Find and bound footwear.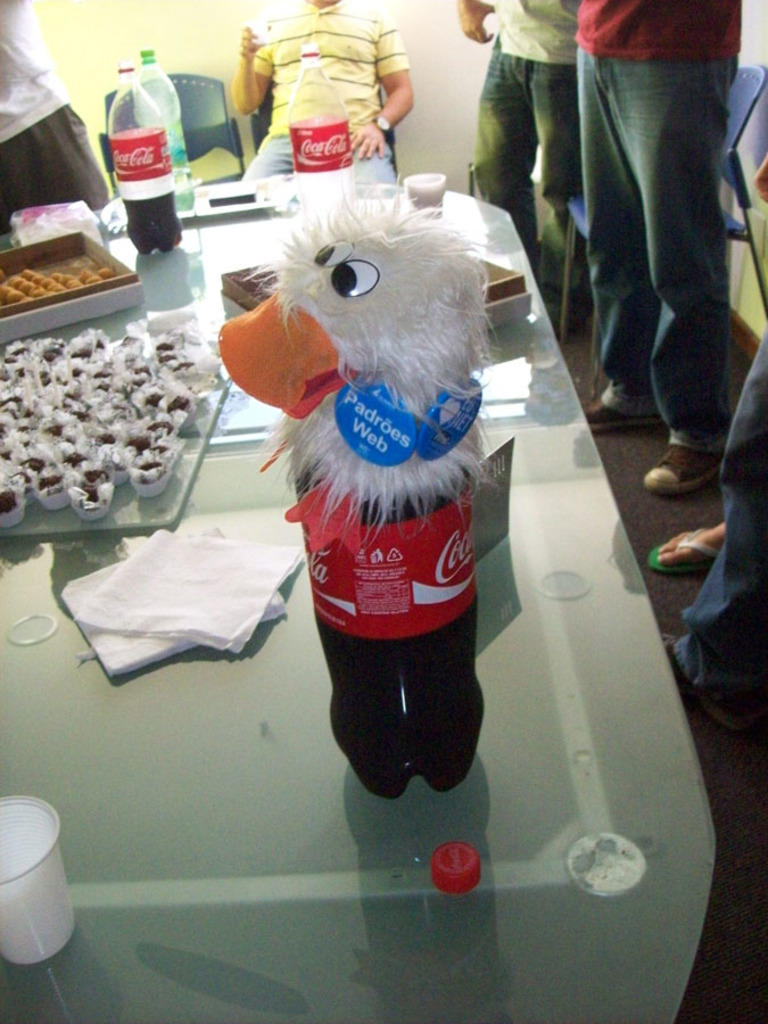
Bound: x1=616, y1=627, x2=762, y2=738.
